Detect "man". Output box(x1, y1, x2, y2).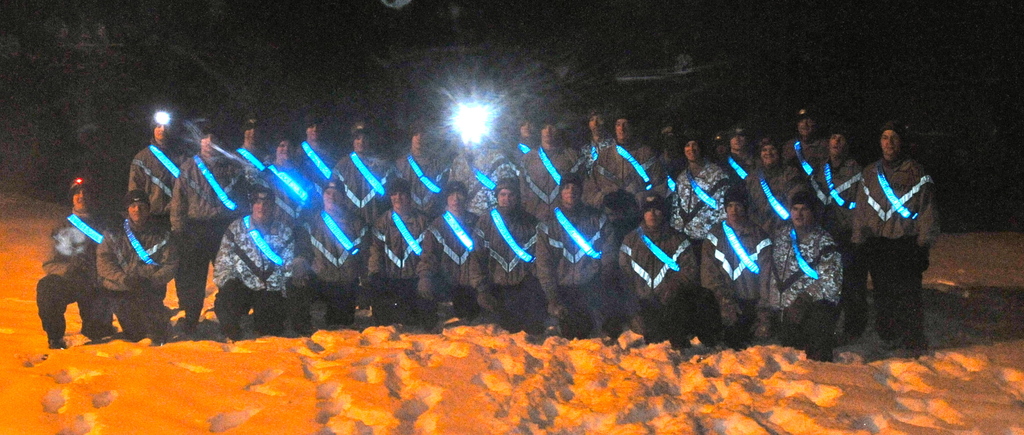
box(614, 185, 720, 352).
